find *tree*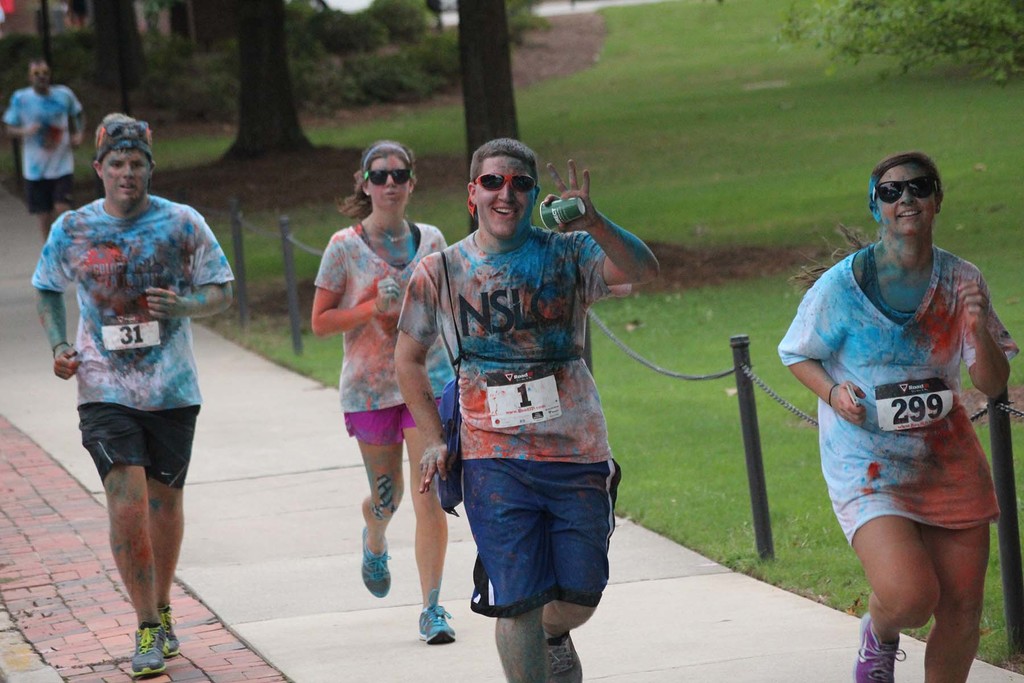
<region>771, 0, 1023, 85</region>
